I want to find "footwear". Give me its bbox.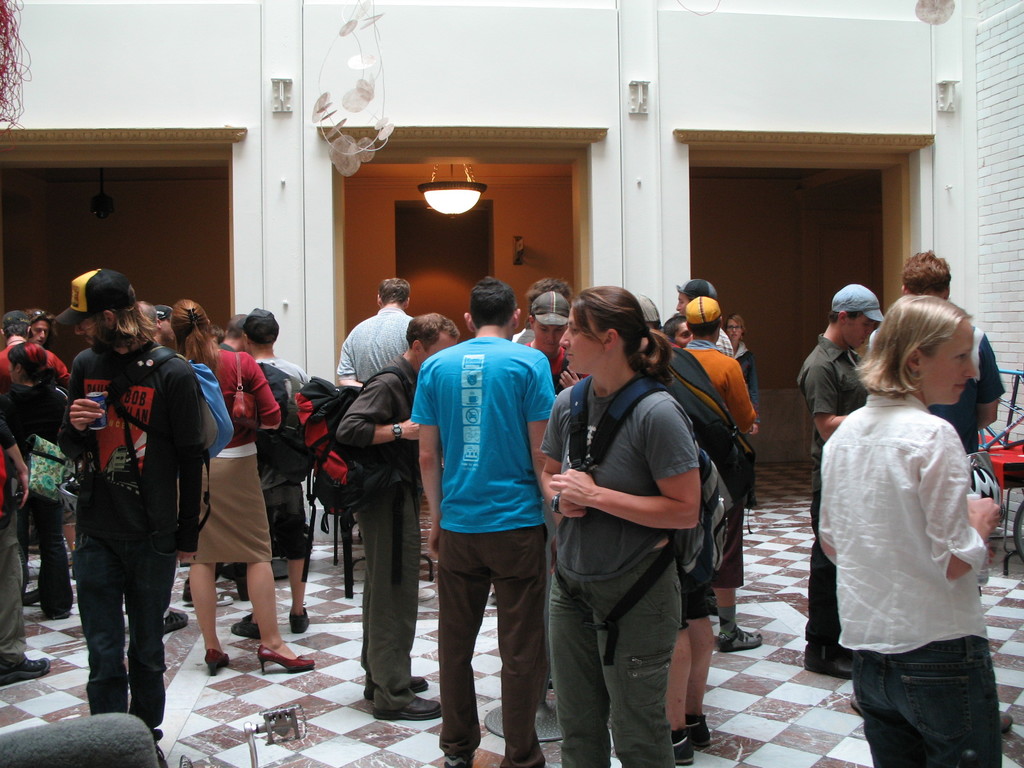
[x1=0, y1=652, x2=50, y2=684].
